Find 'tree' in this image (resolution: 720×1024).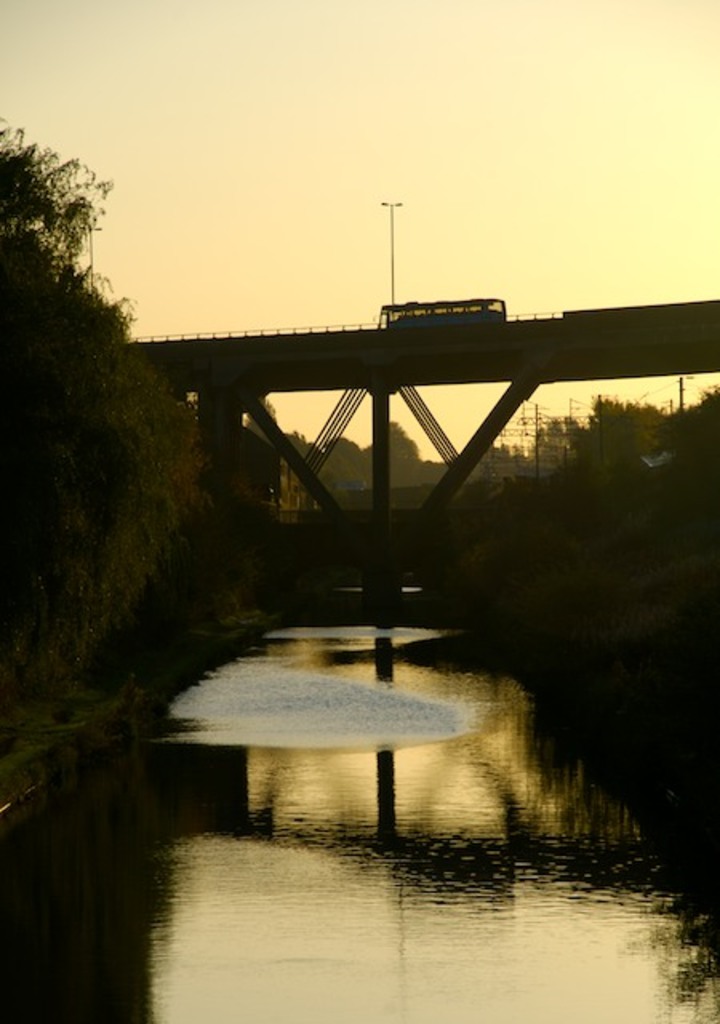
l=360, t=410, r=421, b=488.
